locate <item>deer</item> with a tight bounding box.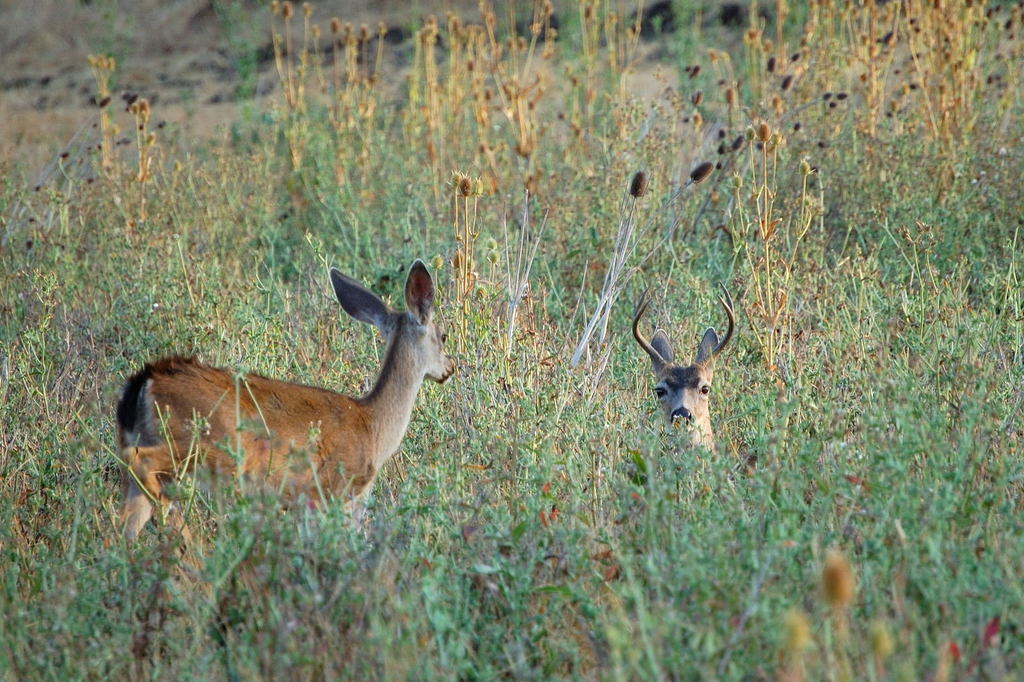
box(117, 257, 460, 681).
